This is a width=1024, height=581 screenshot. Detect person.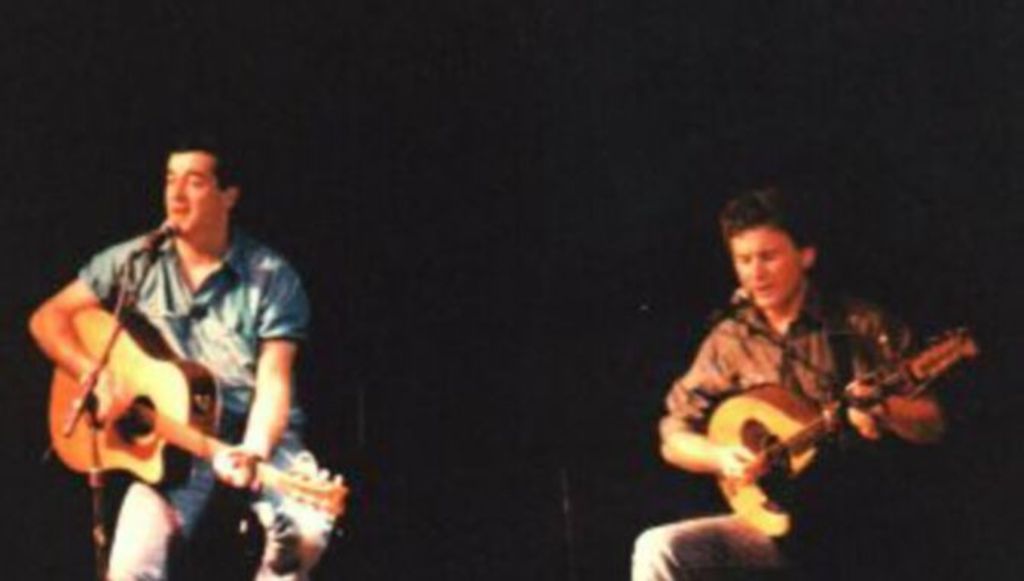
bbox=[630, 187, 960, 579].
